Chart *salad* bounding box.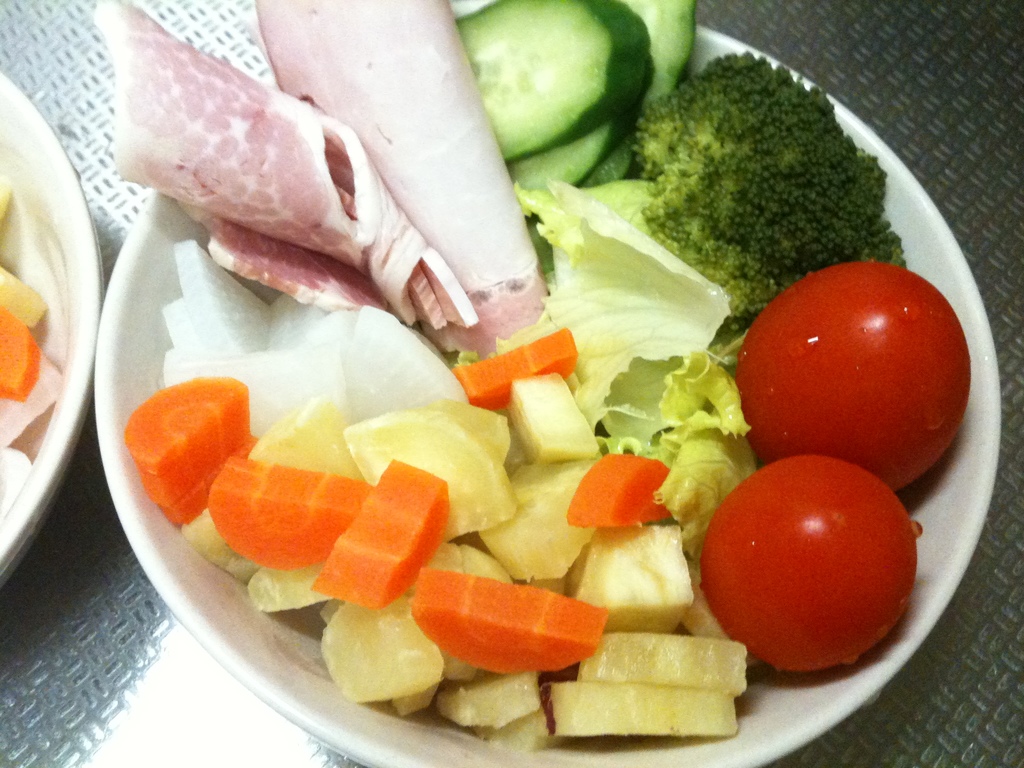
Charted: 30, 9, 1023, 767.
